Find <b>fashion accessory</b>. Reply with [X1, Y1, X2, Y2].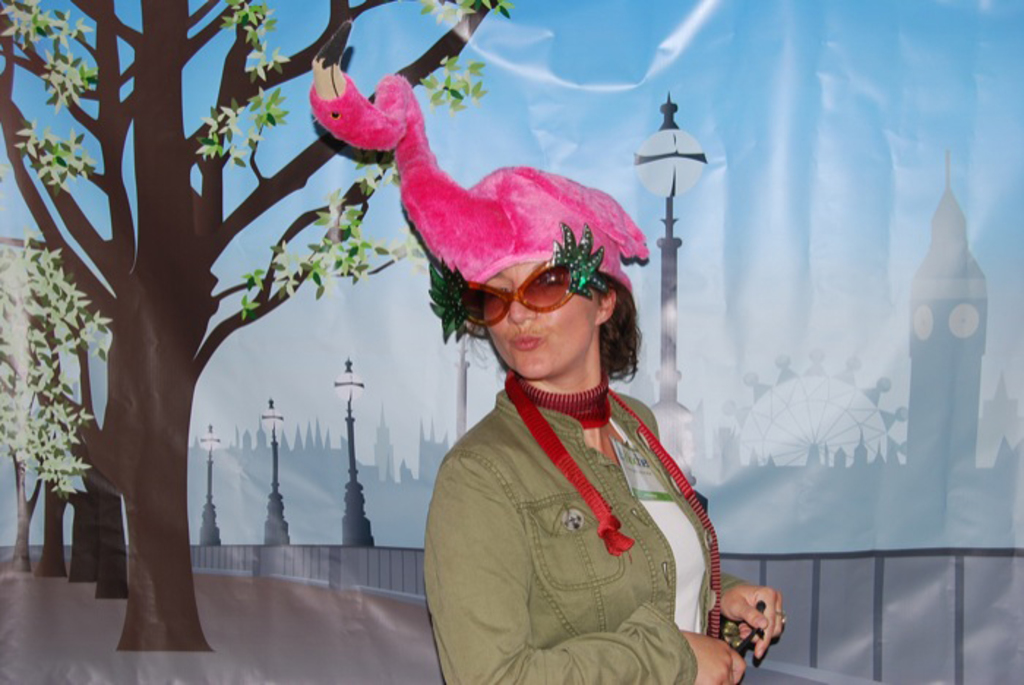
[772, 610, 787, 622].
